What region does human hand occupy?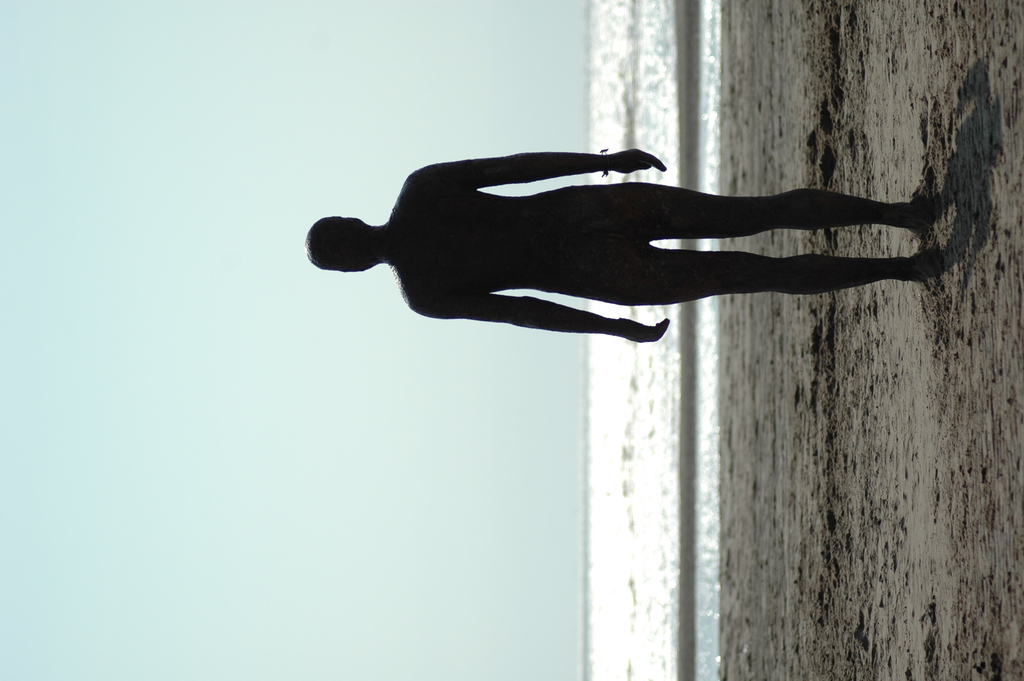
l=609, t=149, r=668, b=175.
